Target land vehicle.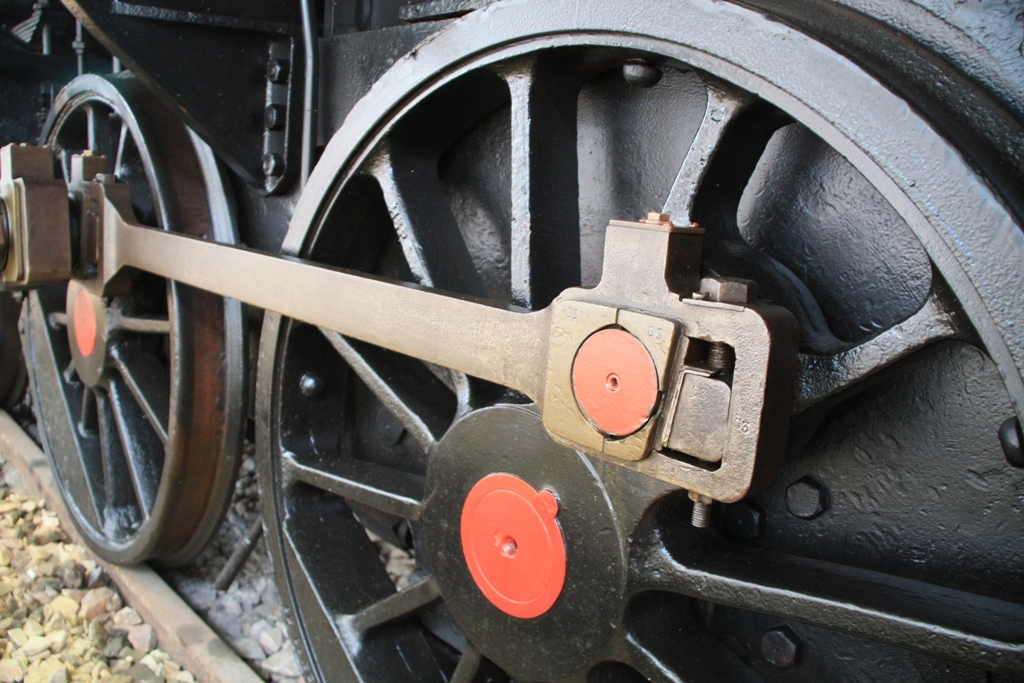
Target region: 11,0,991,682.
